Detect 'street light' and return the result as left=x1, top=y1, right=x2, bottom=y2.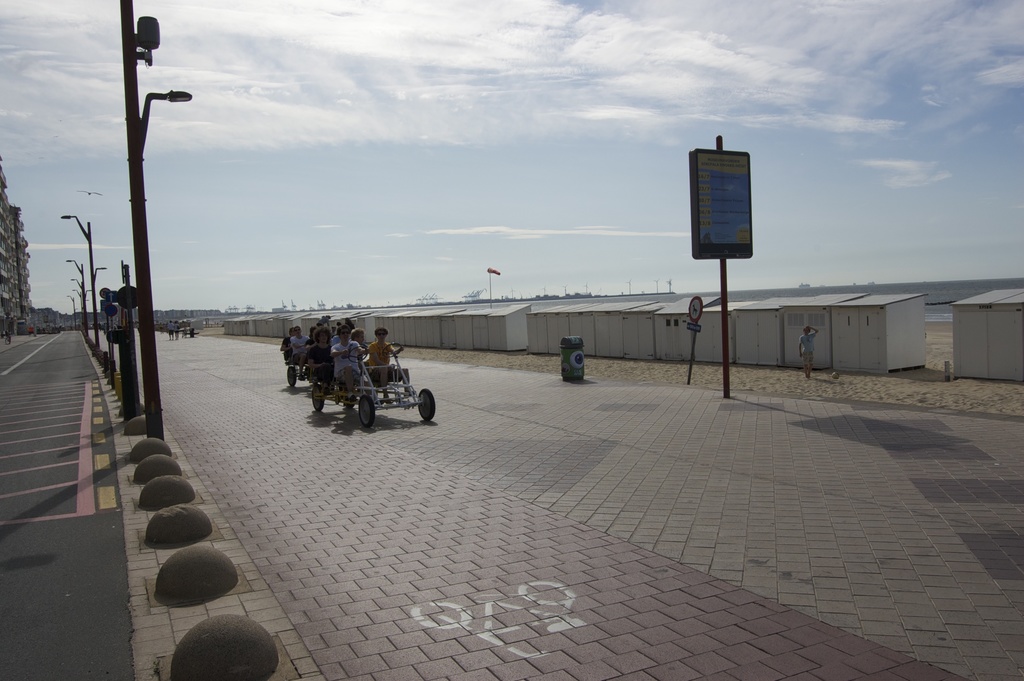
left=74, top=286, right=82, bottom=323.
